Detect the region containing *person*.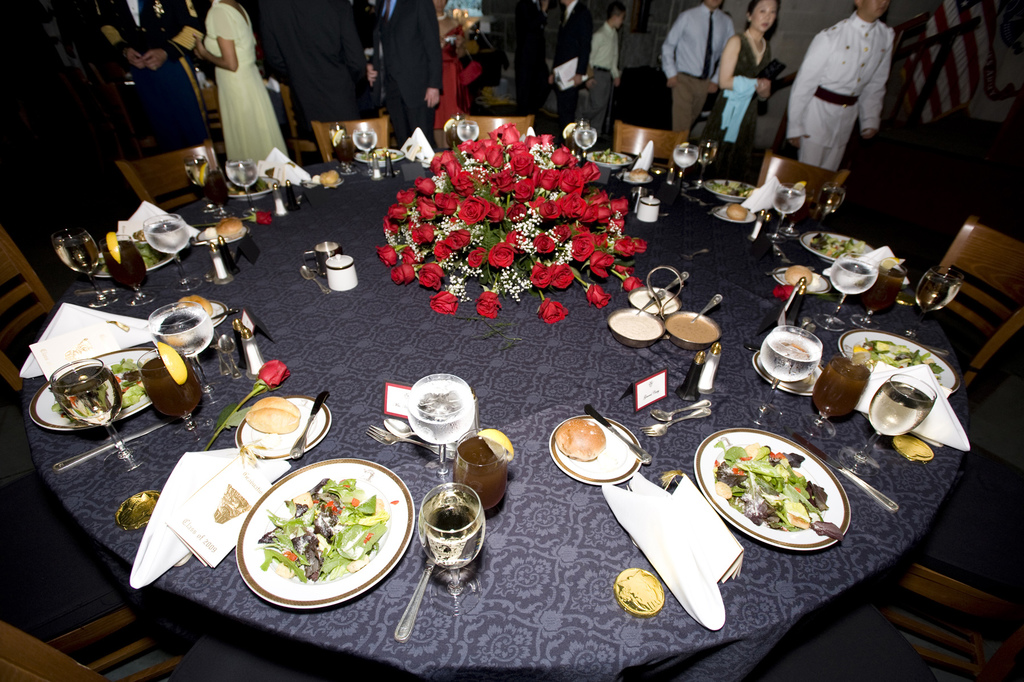
{"x1": 716, "y1": 0, "x2": 767, "y2": 172}.
